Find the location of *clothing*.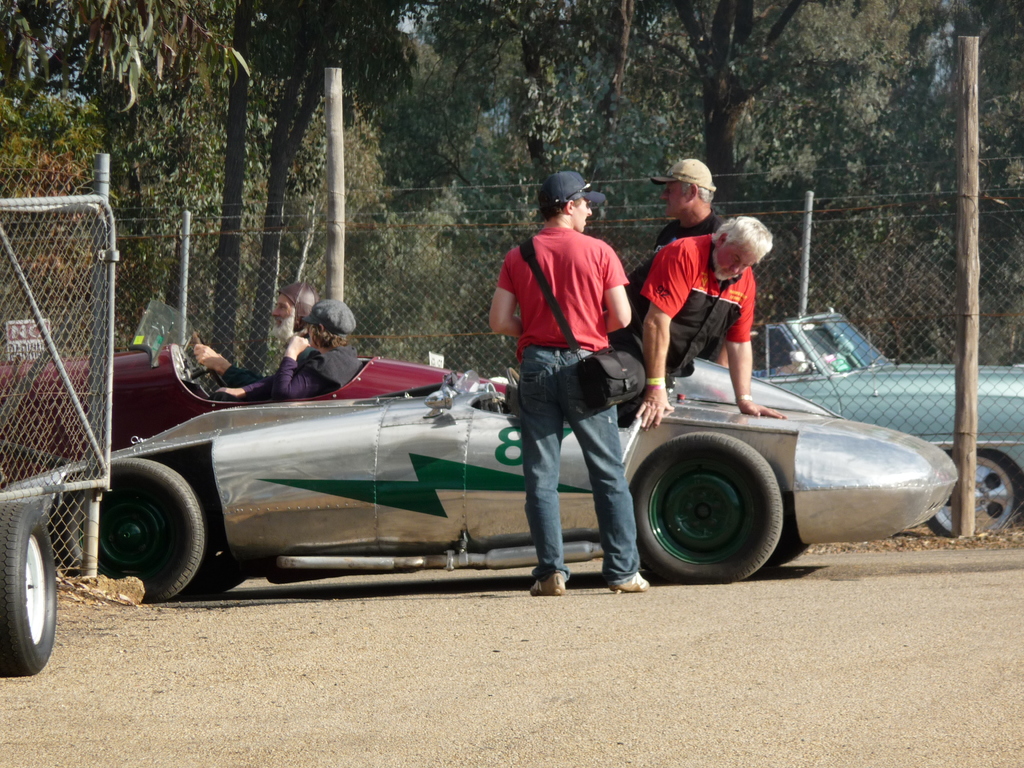
Location: <box>626,235,753,425</box>.
